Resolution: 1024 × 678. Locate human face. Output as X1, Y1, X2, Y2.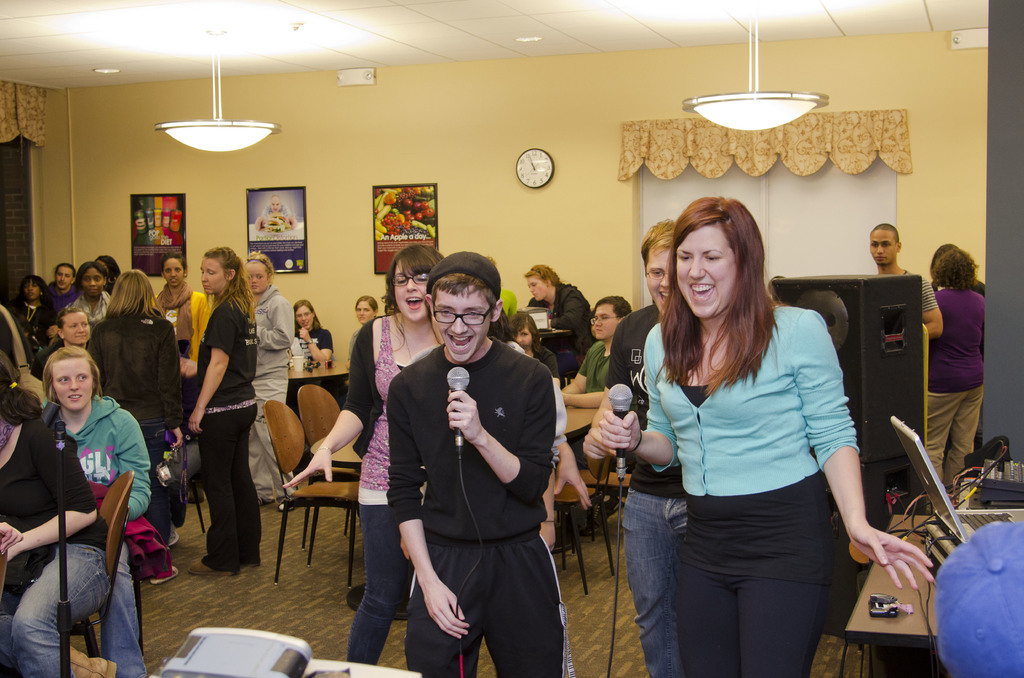
243, 262, 266, 293.
